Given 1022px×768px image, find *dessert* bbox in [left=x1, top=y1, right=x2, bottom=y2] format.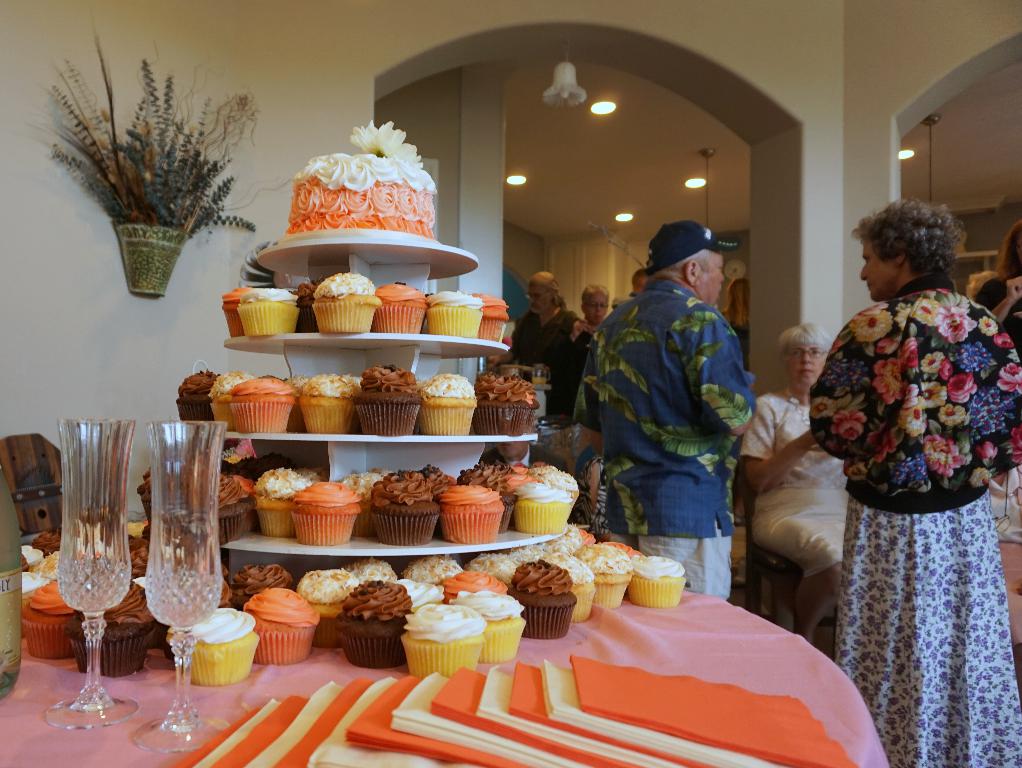
[left=293, top=484, right=364, bottom=540].
